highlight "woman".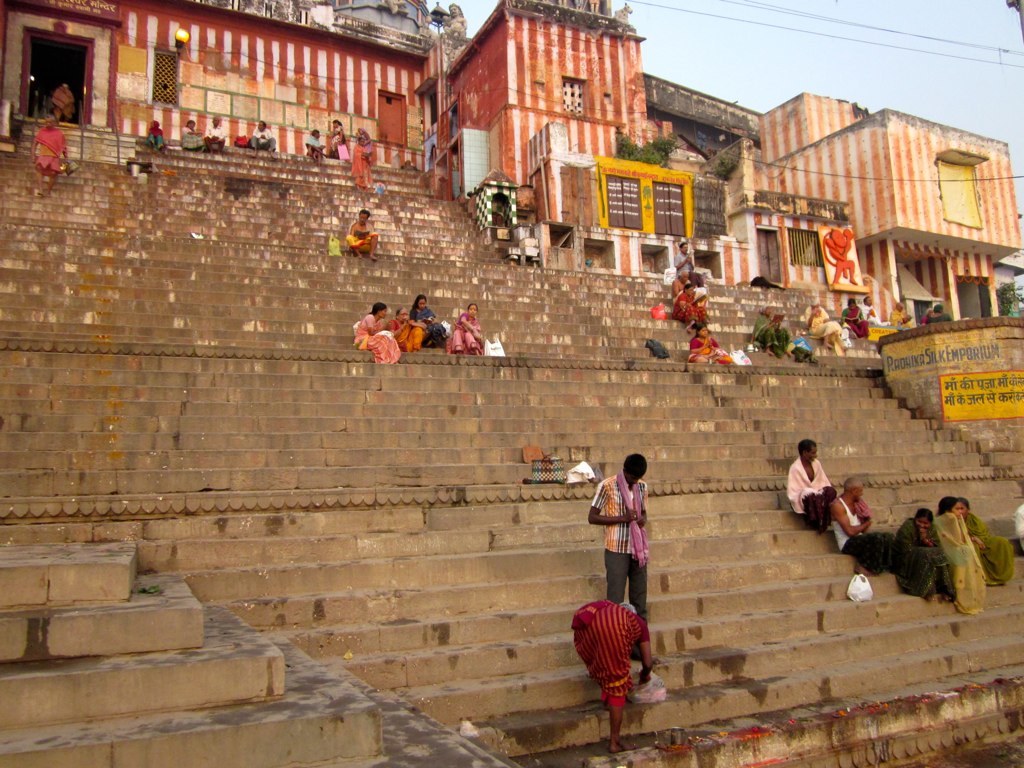
Highlighted region: <region>932, 494, 986, 614</region>.
